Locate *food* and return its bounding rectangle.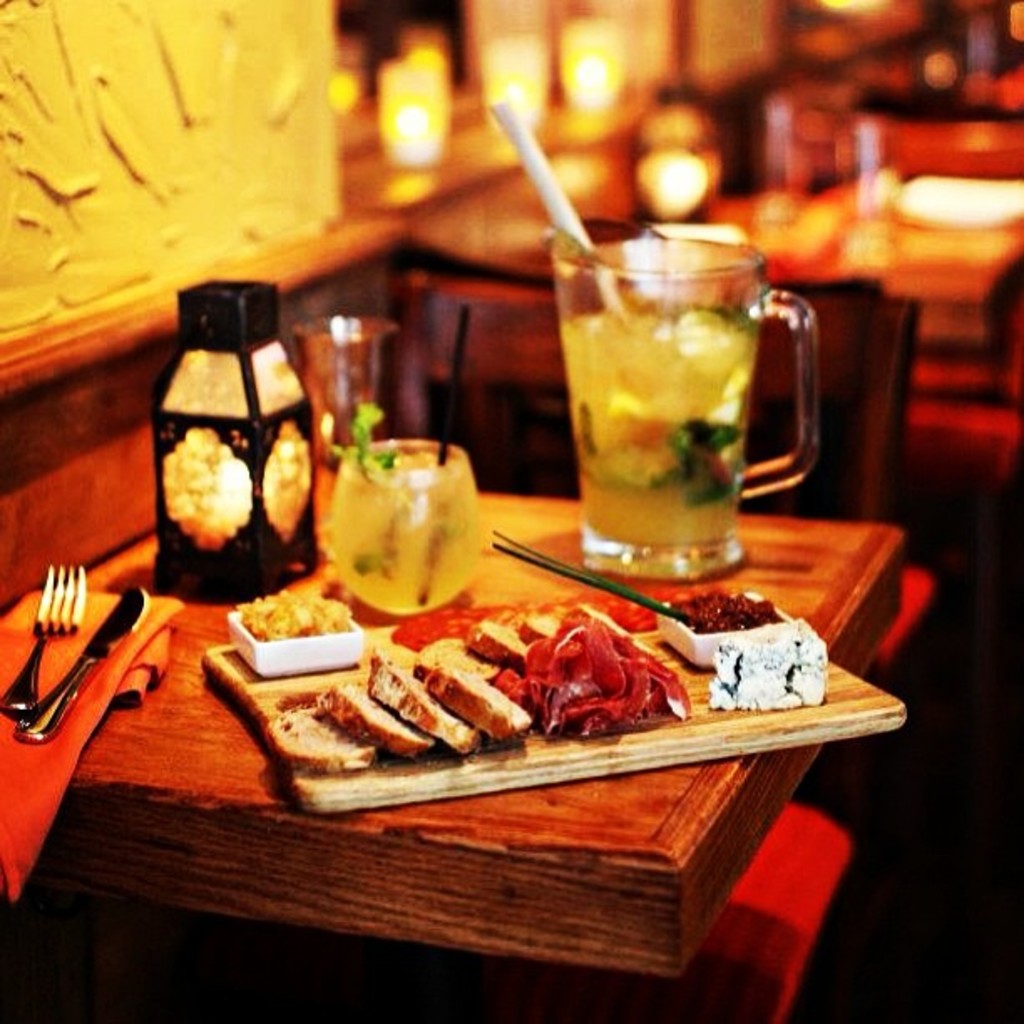
<box>231,584,356,643</box>.
